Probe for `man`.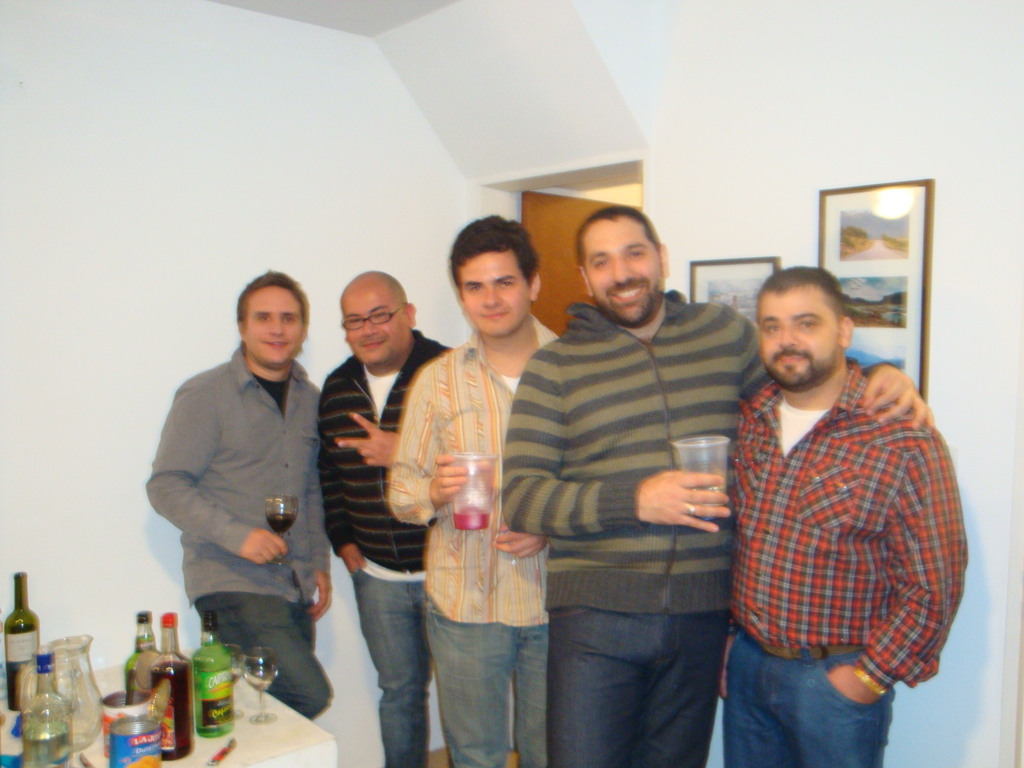
Probe result: locate(316, 268, 463, 767).
